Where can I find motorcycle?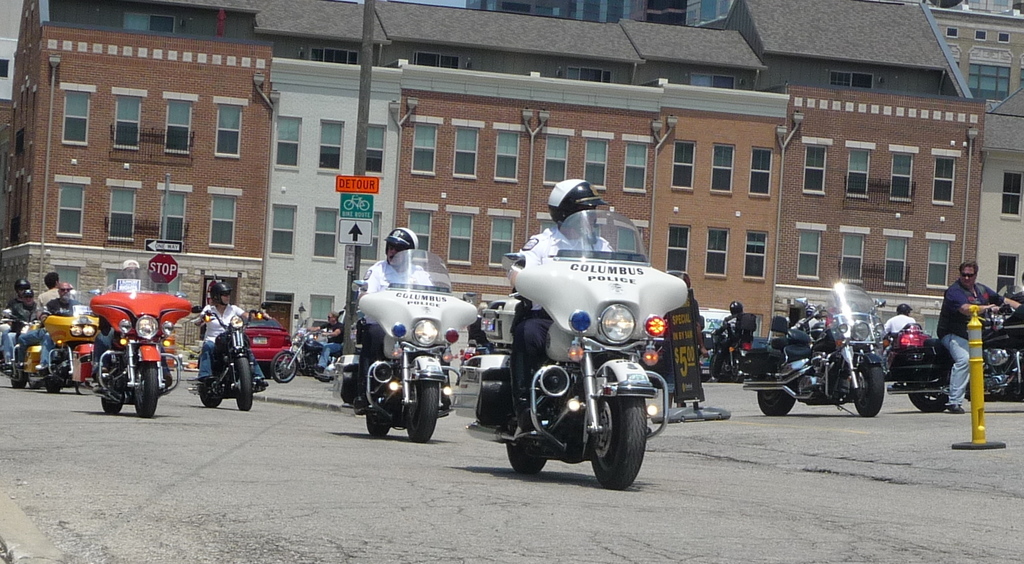
You can find it at pyautogui.locateOnScreen(478, 225, 701, 492).
